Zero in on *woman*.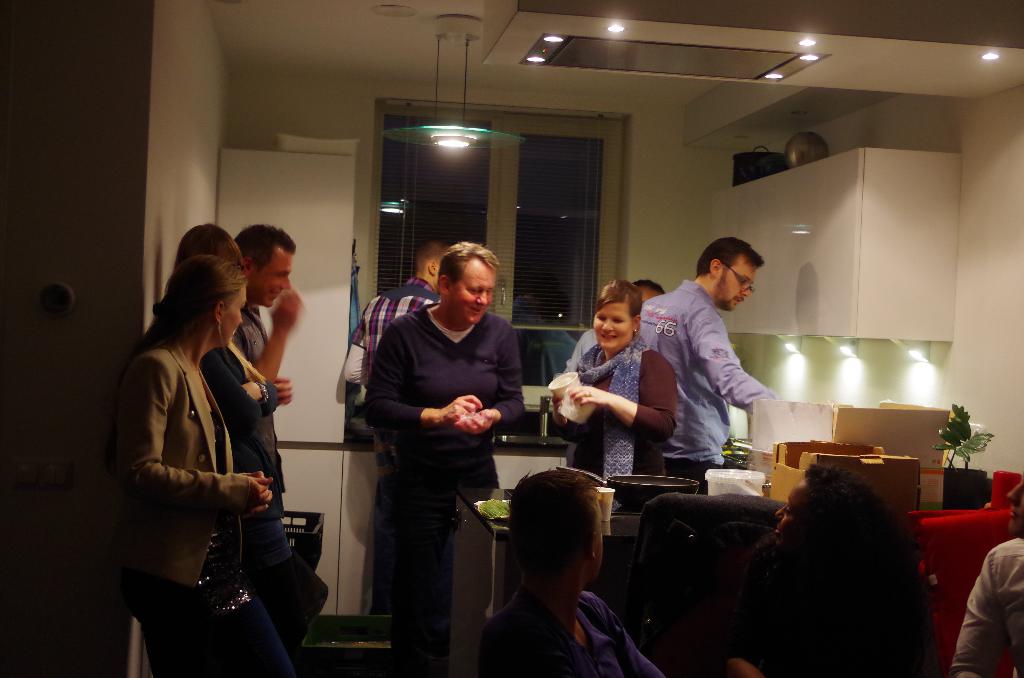
Zeroed in: x1=109, y1=255, x2=292, y2=677.
